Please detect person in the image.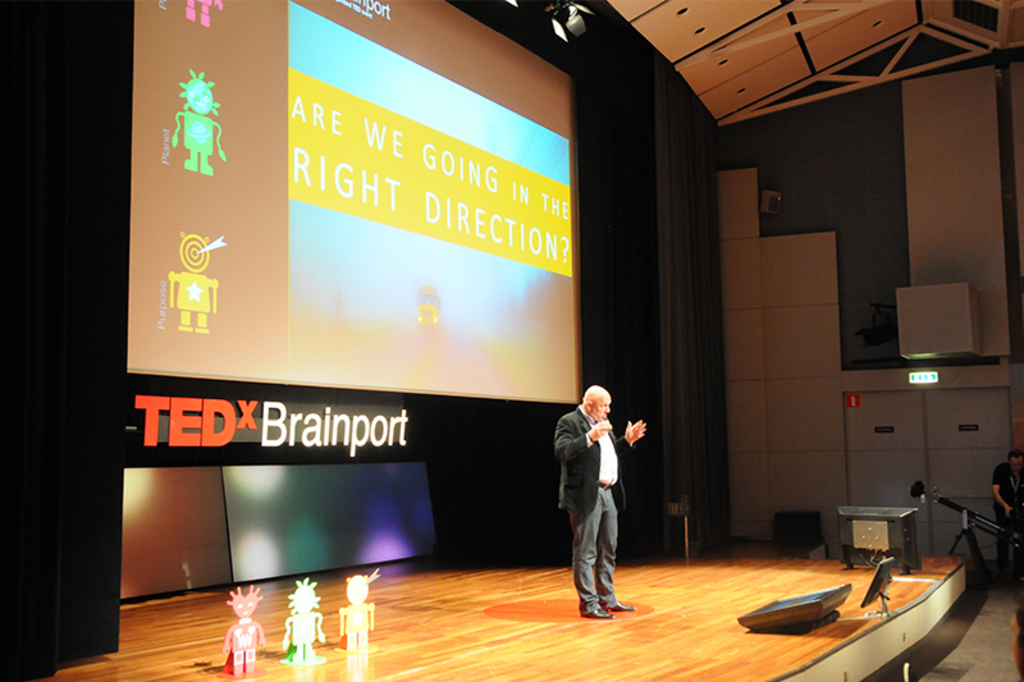
[left=549, top=383, right=649, bottom=619].
